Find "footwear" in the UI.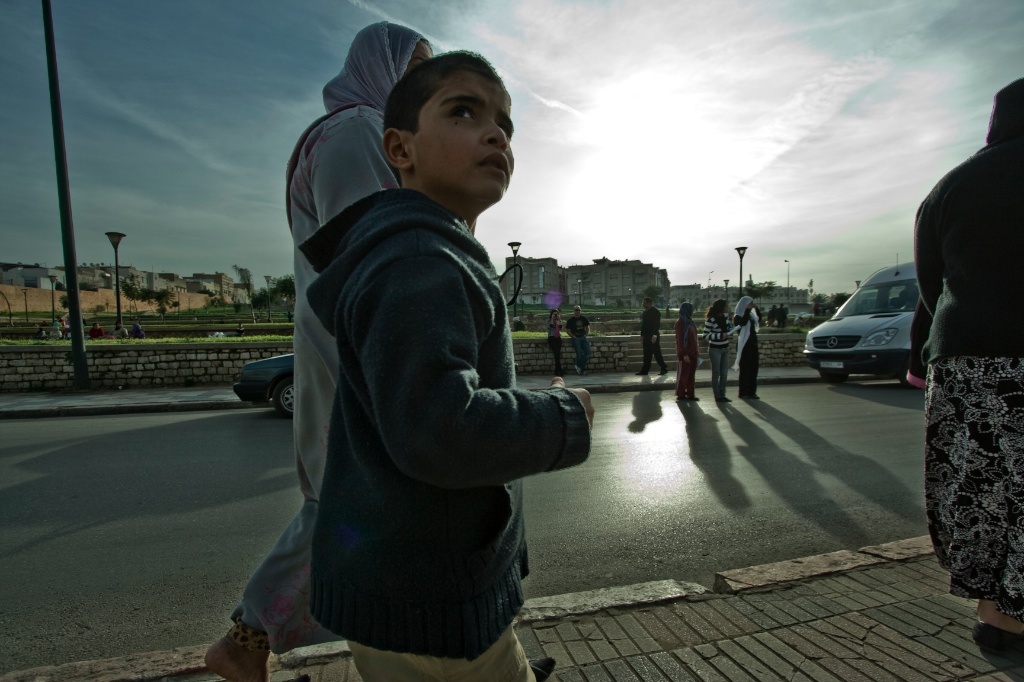
UI element at left=741, top=392, right=749, bottom=400.
